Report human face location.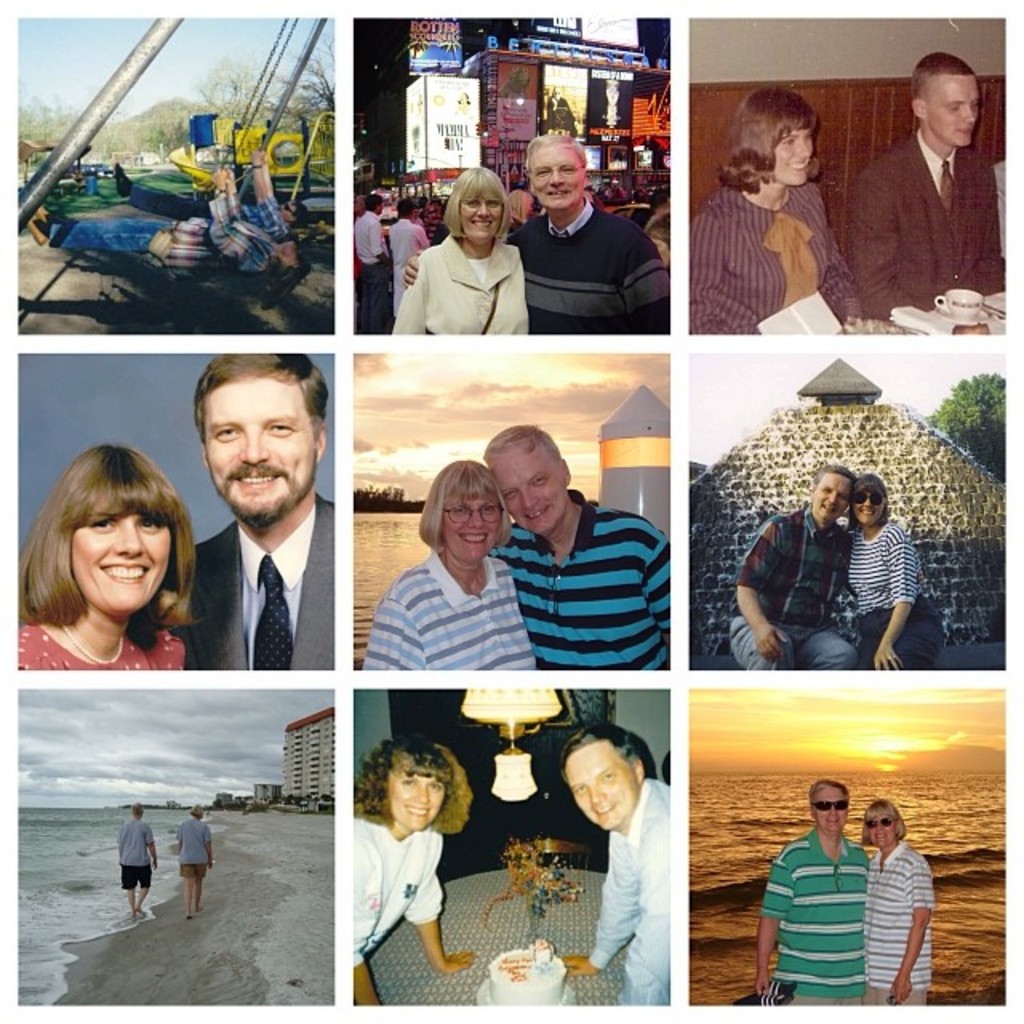
Report: [861, 808, 909, 856].
